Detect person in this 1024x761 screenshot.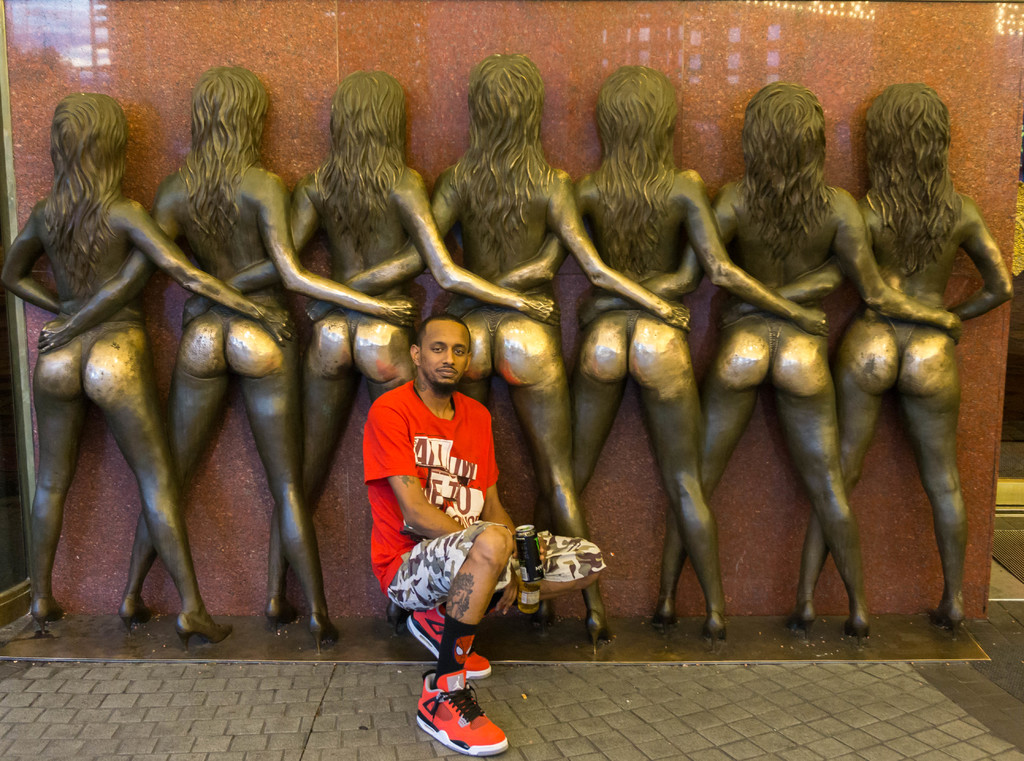
Detection: 180, 65, 555, 648.
